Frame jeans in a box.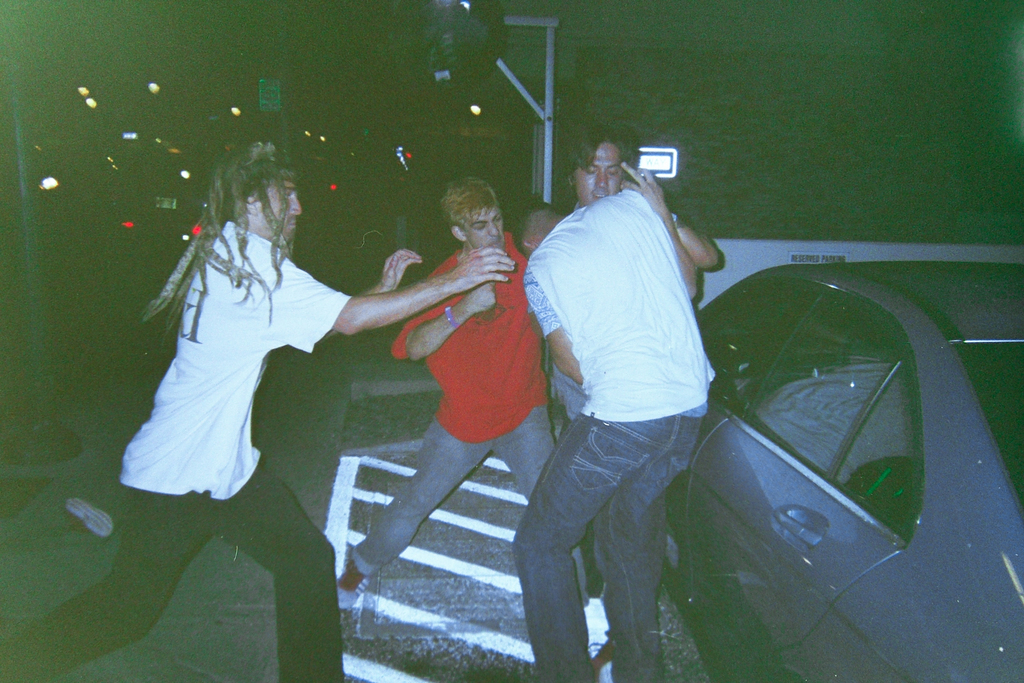
506:383:728:682.
